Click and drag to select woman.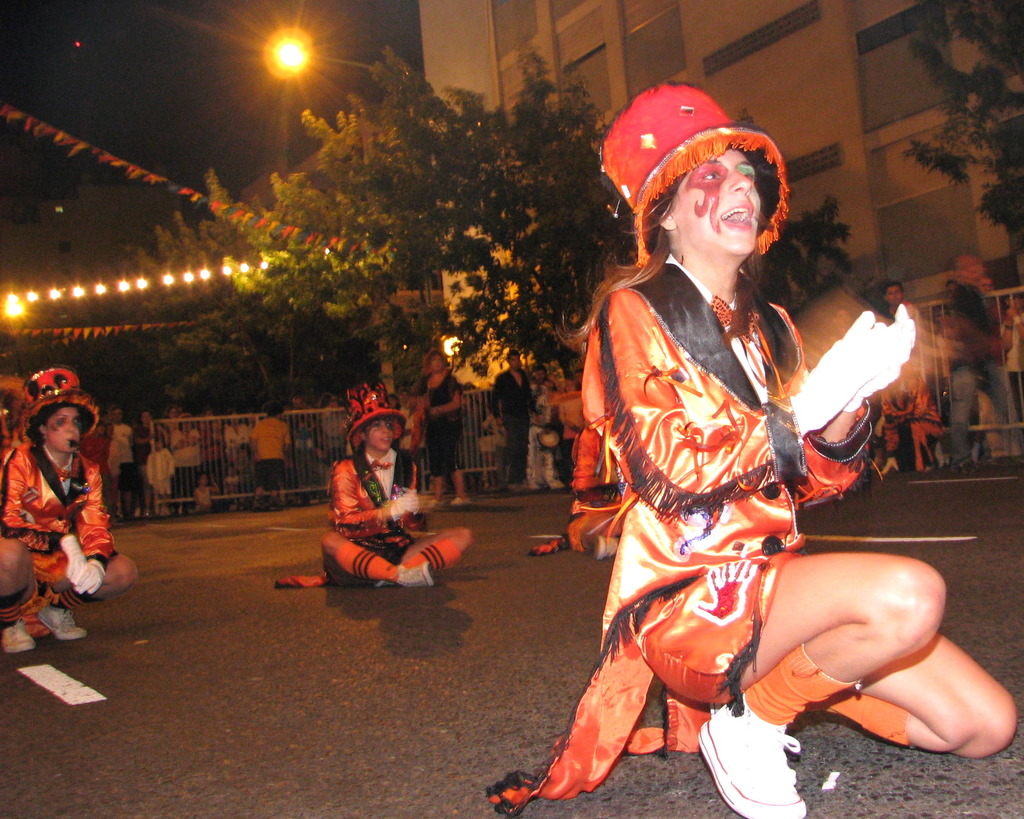
Selection: [left=579, top=83, right=1017, bottom=818].
